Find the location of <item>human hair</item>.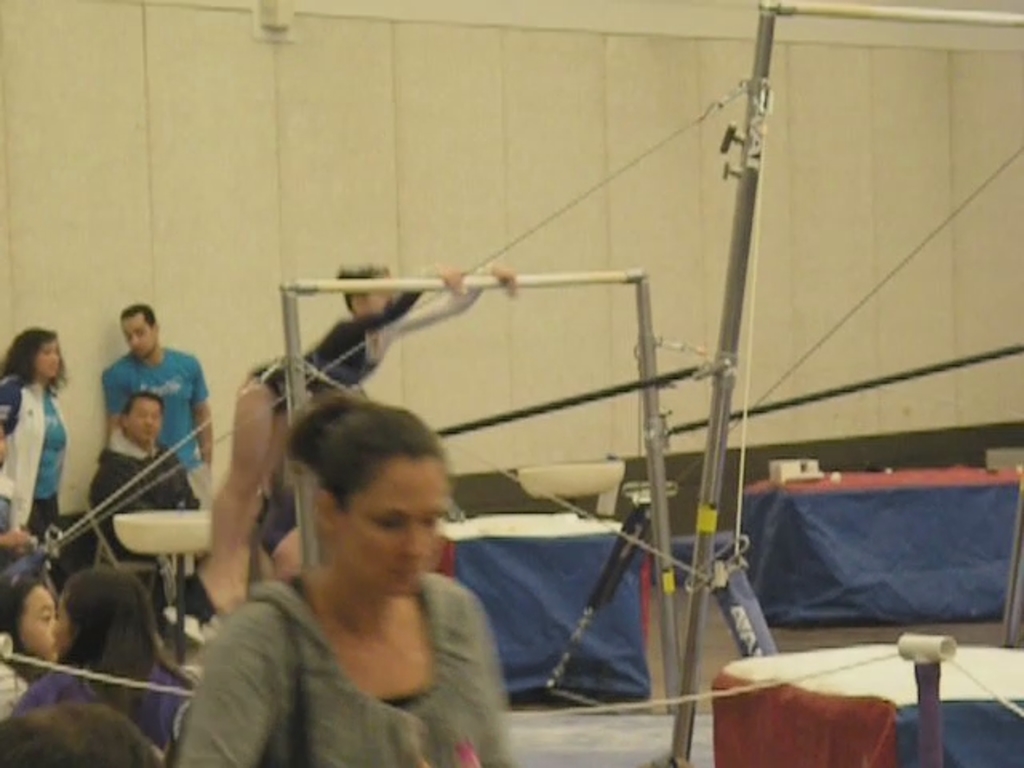
Location: [left=120, top=302, right=158, bottom=334].
